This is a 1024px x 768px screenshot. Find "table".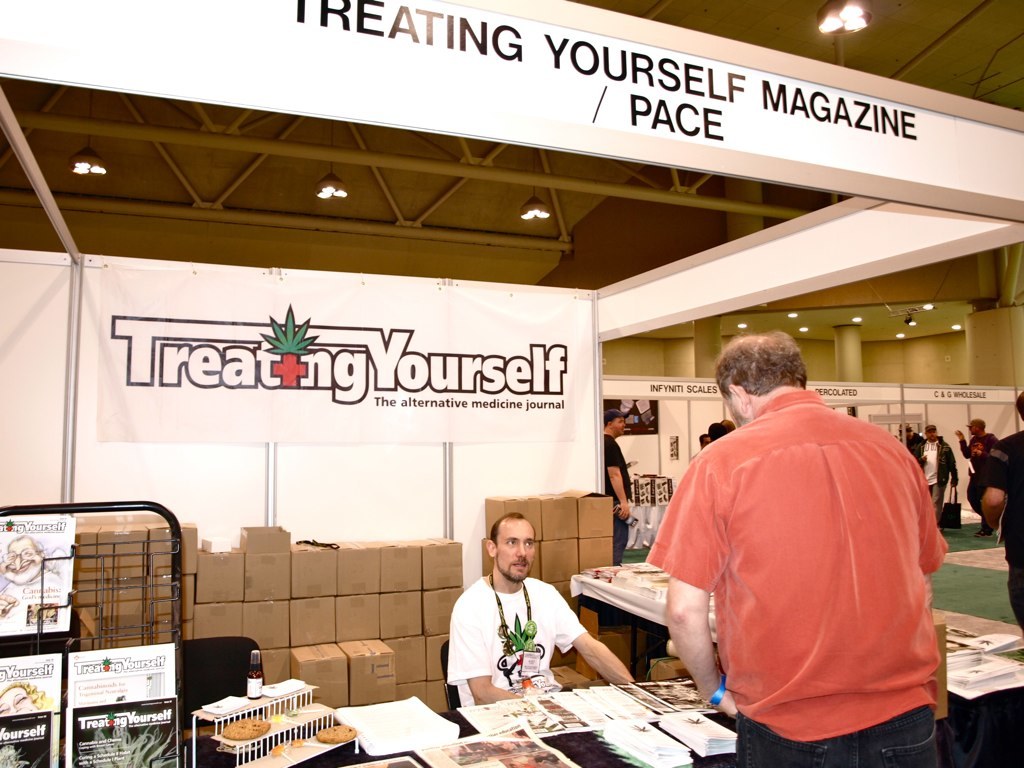
Bounding box: BBox(183, 671, 736, 767).
